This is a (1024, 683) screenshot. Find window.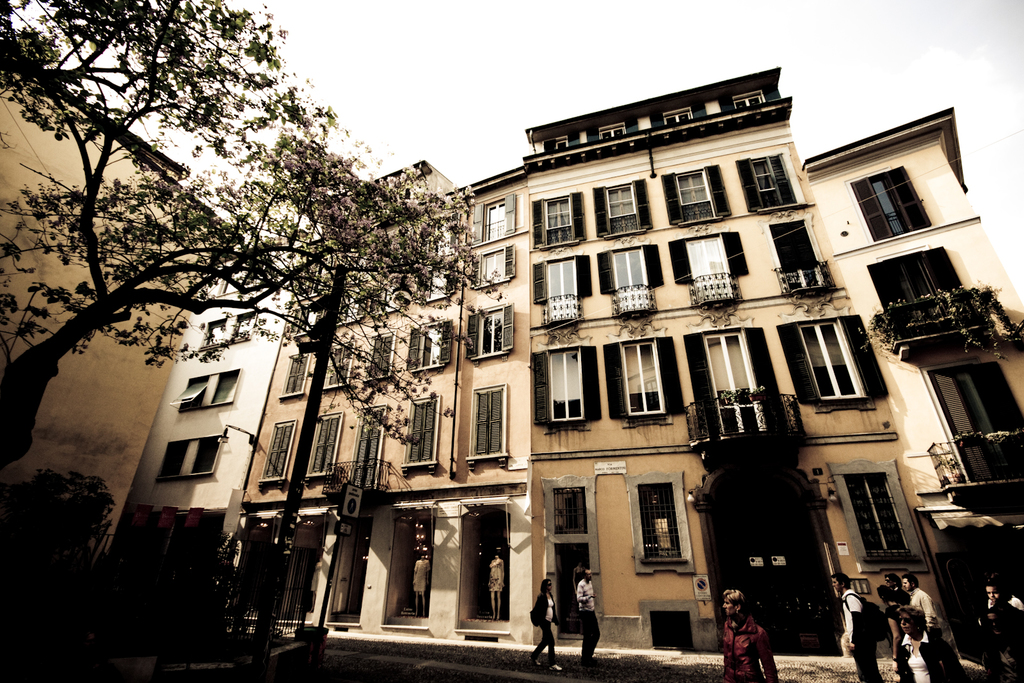
Bounding box: x1=280 y1=348 x2=307 y2=401.
